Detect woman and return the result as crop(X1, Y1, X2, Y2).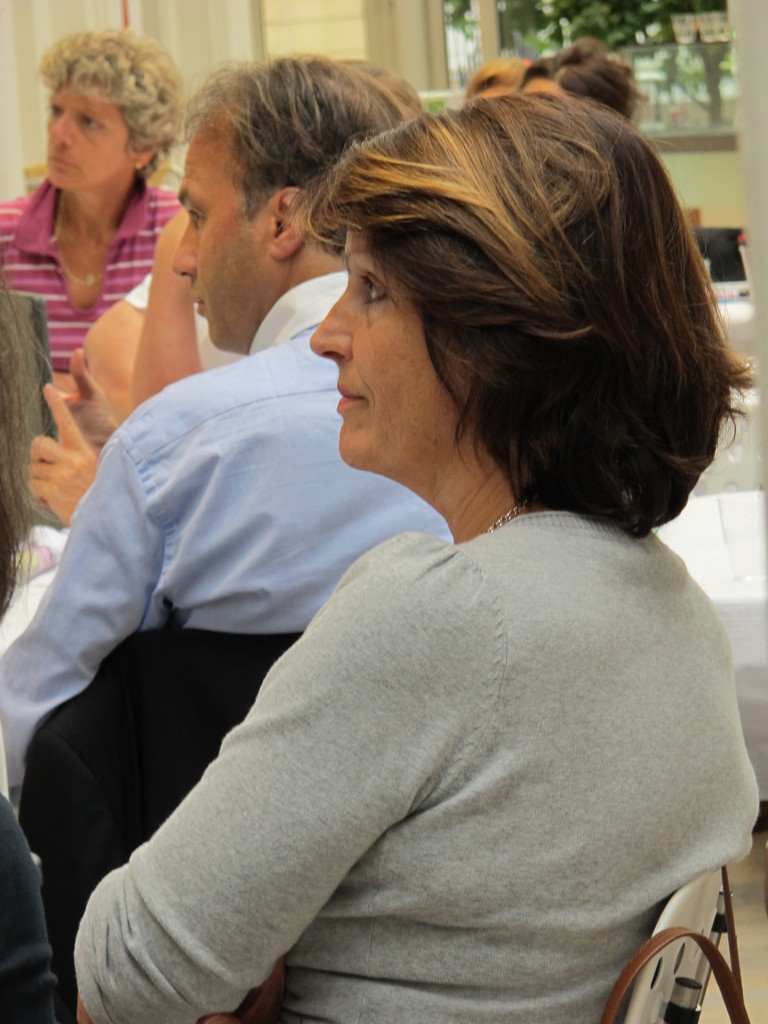
crop(66, 75, 744, 1004).
